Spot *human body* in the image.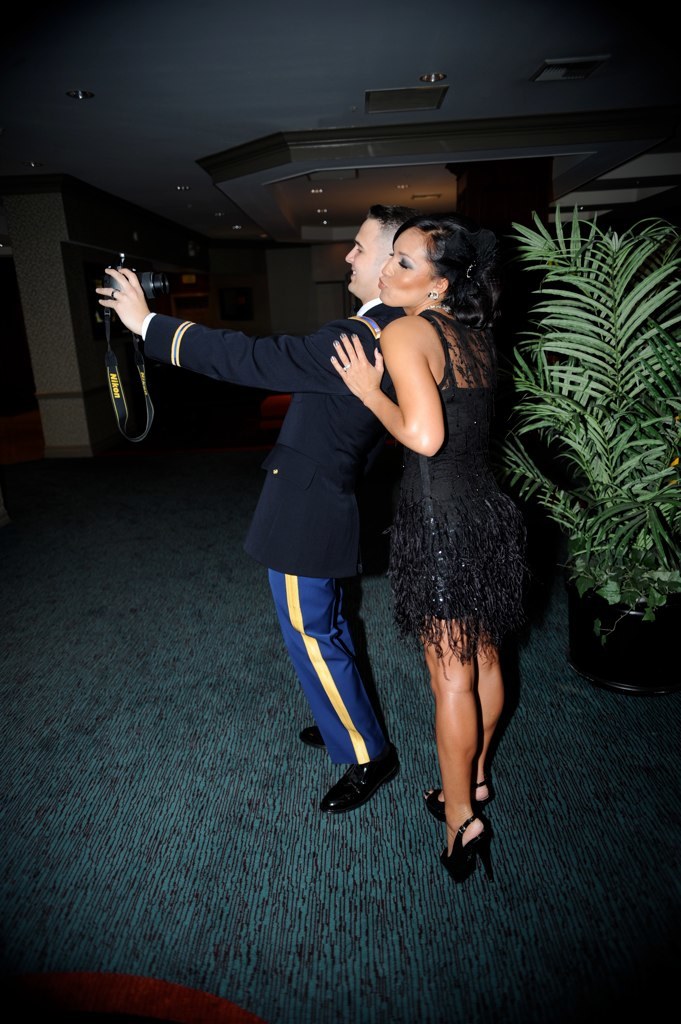
*human body* found at detection(95, 205, 409, 813).
